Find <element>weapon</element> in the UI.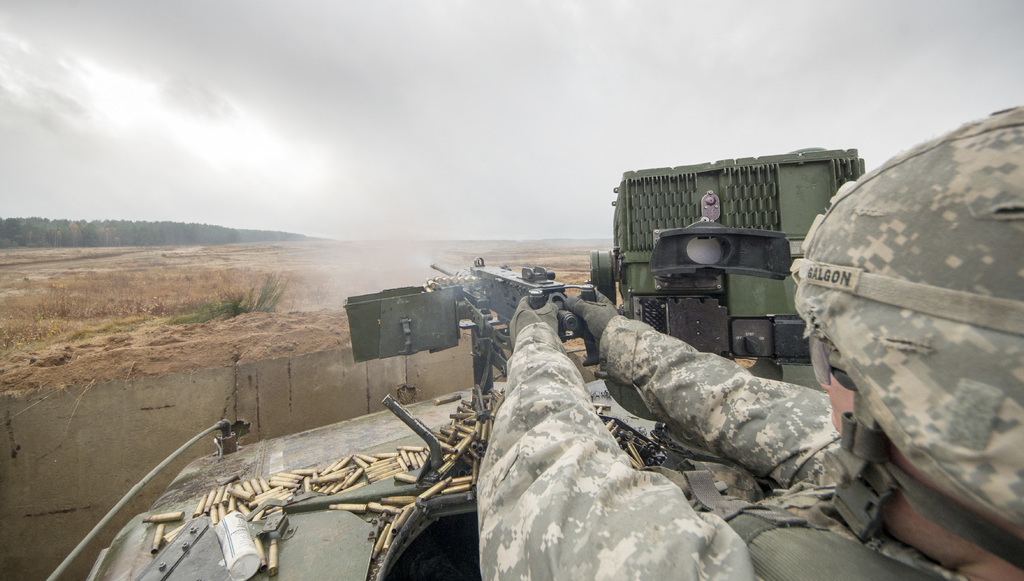
UI element at l=352, t=261, r=600, b=366.
